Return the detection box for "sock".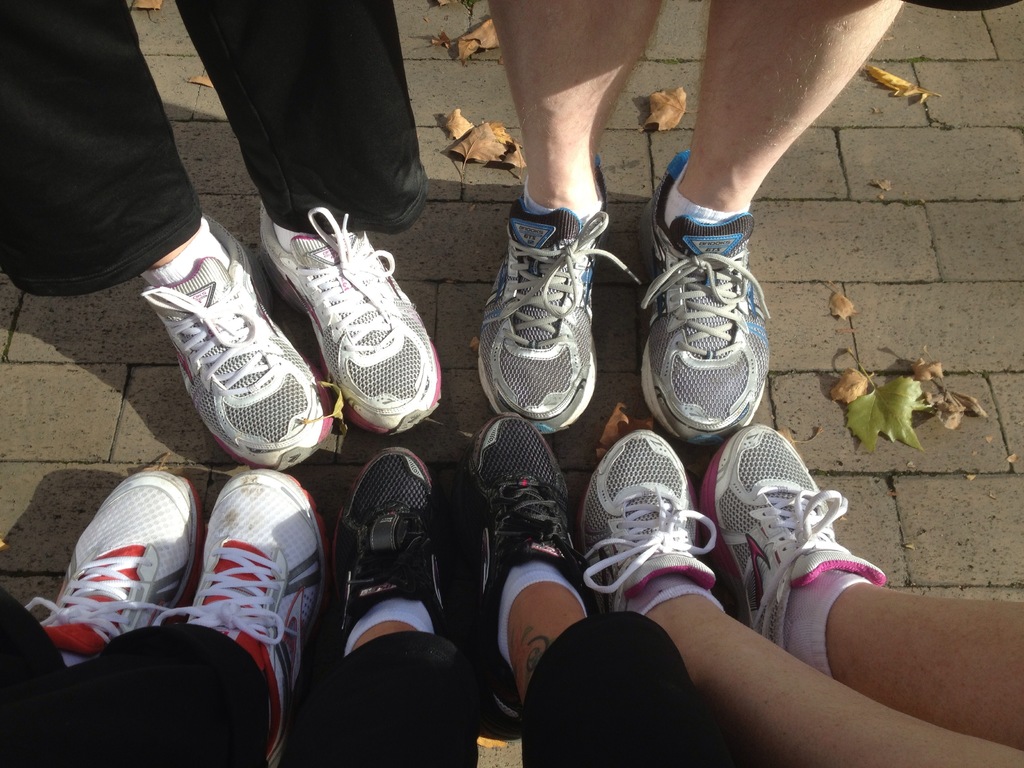
[x1=345, y1=598, x2=435, y2=657].
